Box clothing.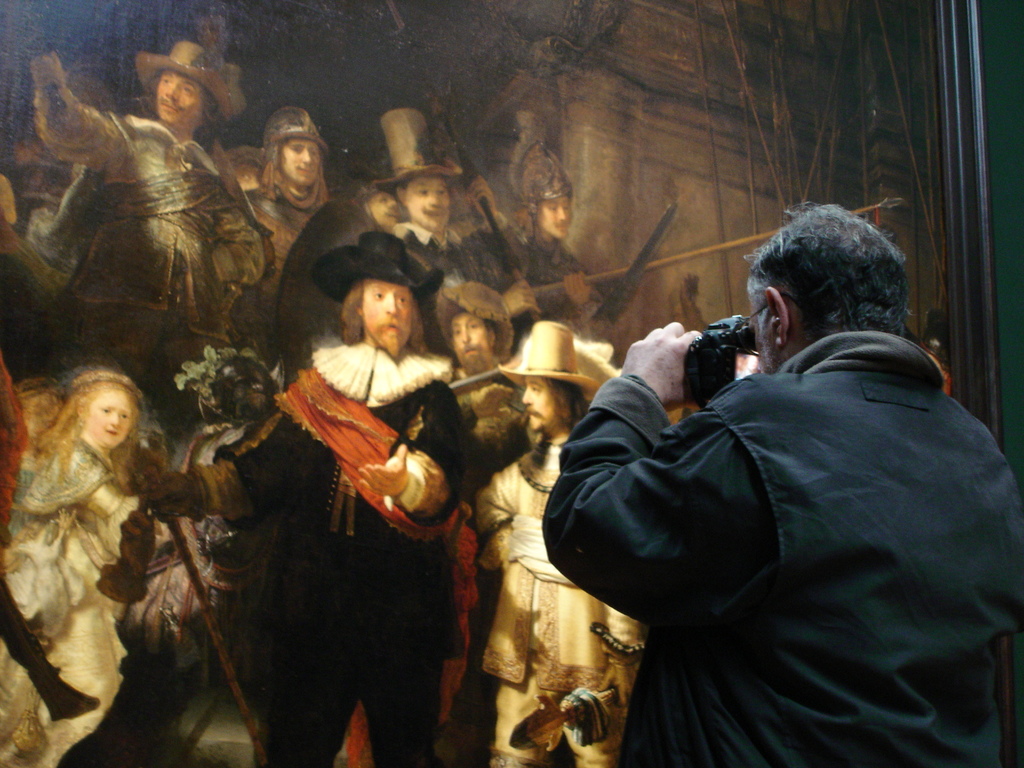
[23,47,265,344].
